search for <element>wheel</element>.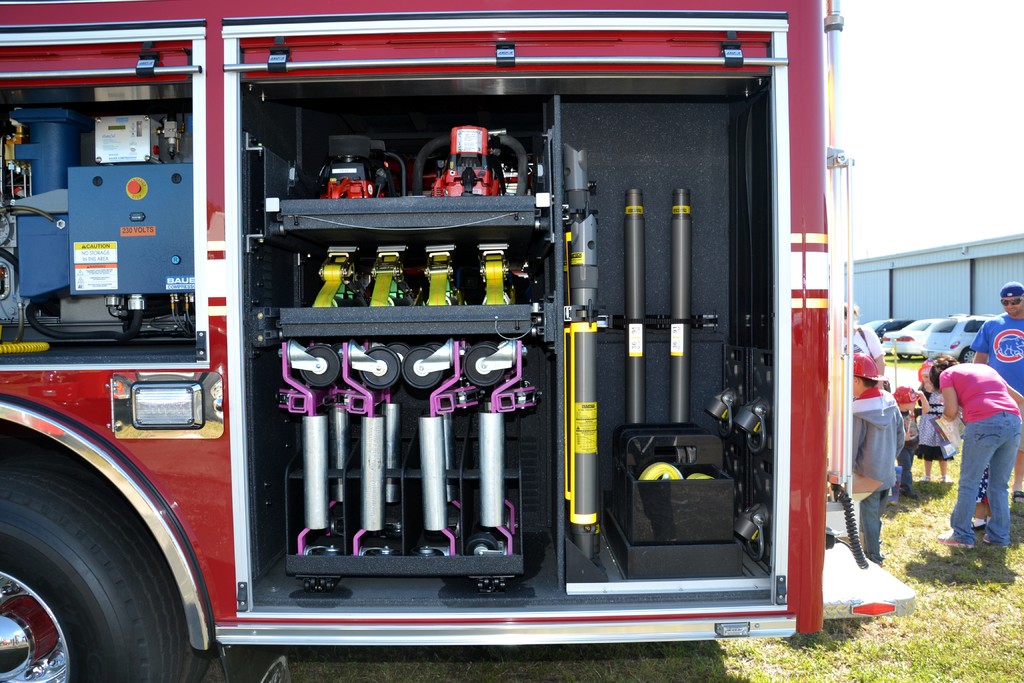
Found at x1=399 y1=345 x2=446 y2=391.
